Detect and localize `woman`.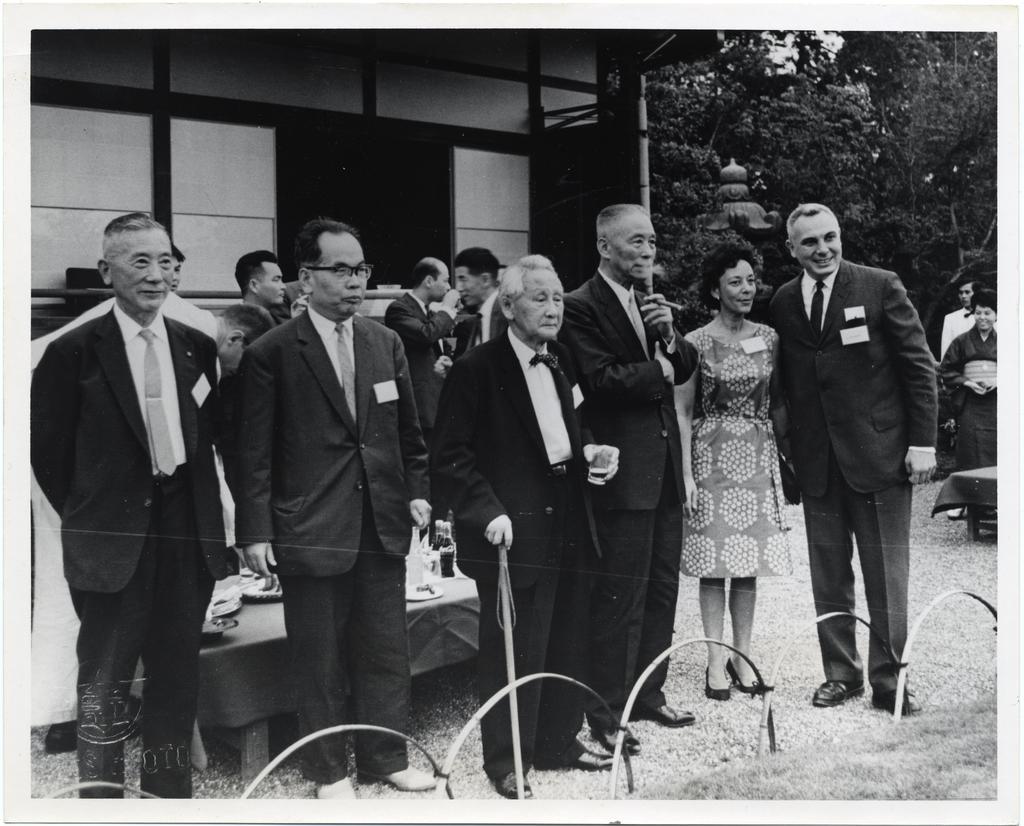
Localized at {"left": 668, "top": 236, "right": 795, "bottom": 707}.
